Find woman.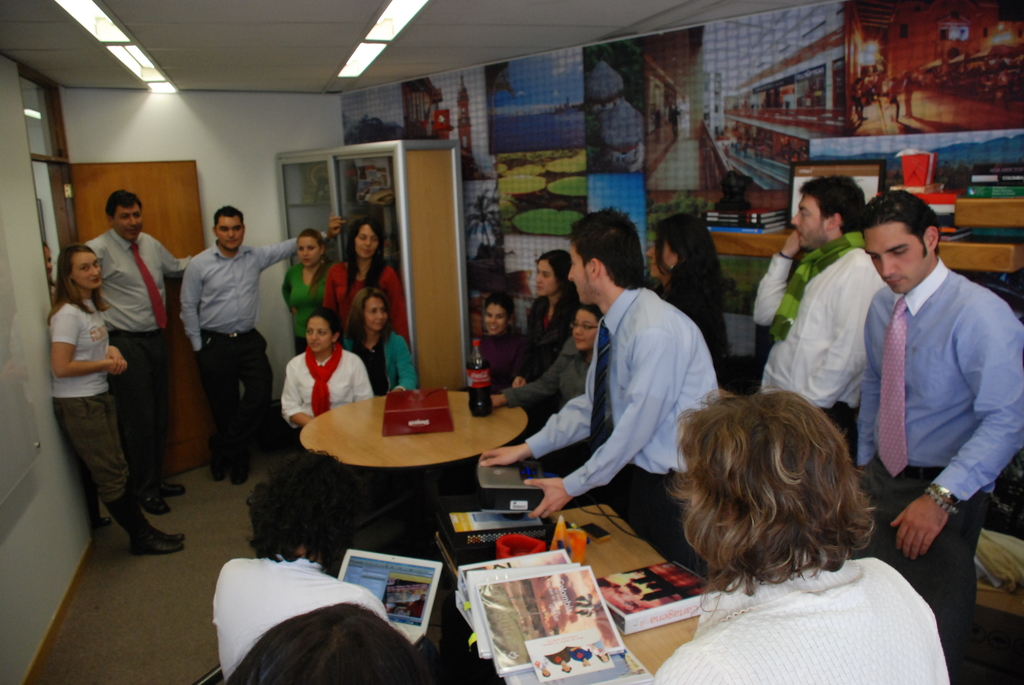
335:286:422:398.
